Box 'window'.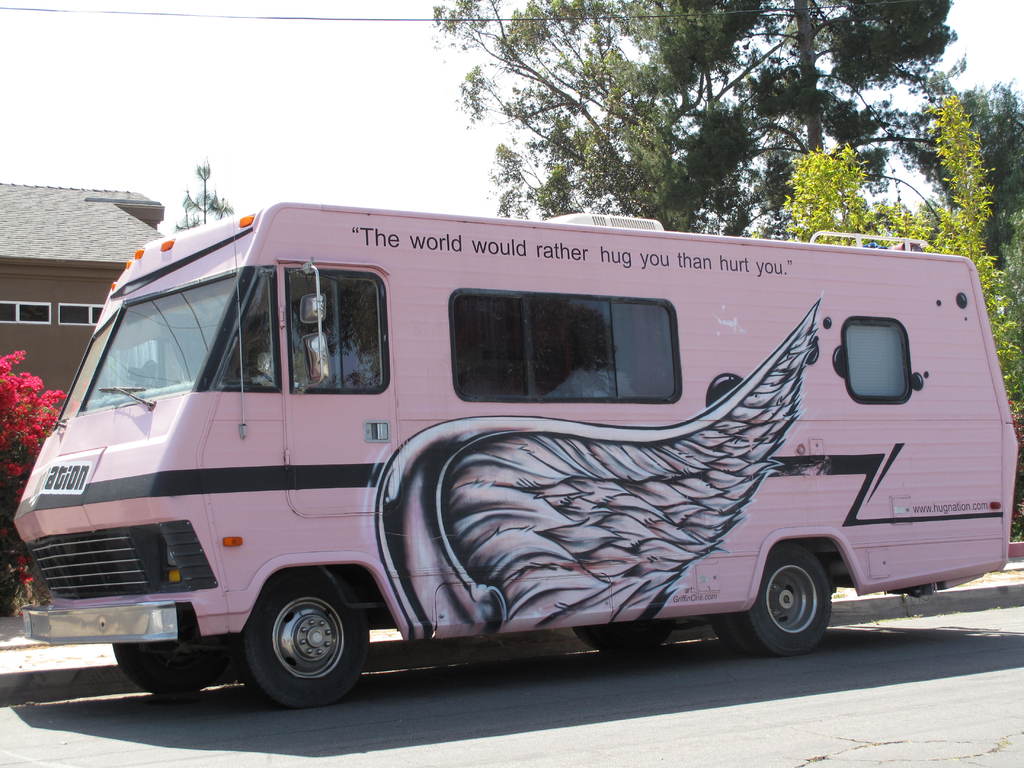
448/289/682/404.
